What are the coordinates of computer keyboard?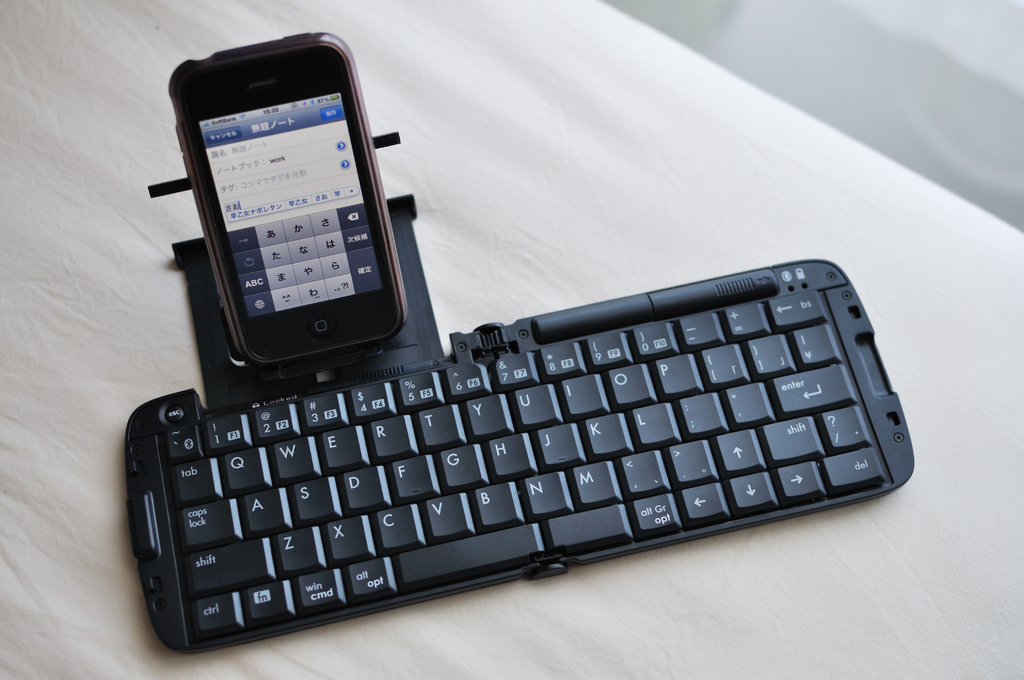
<region>120, 255, 915, 654</region>.
